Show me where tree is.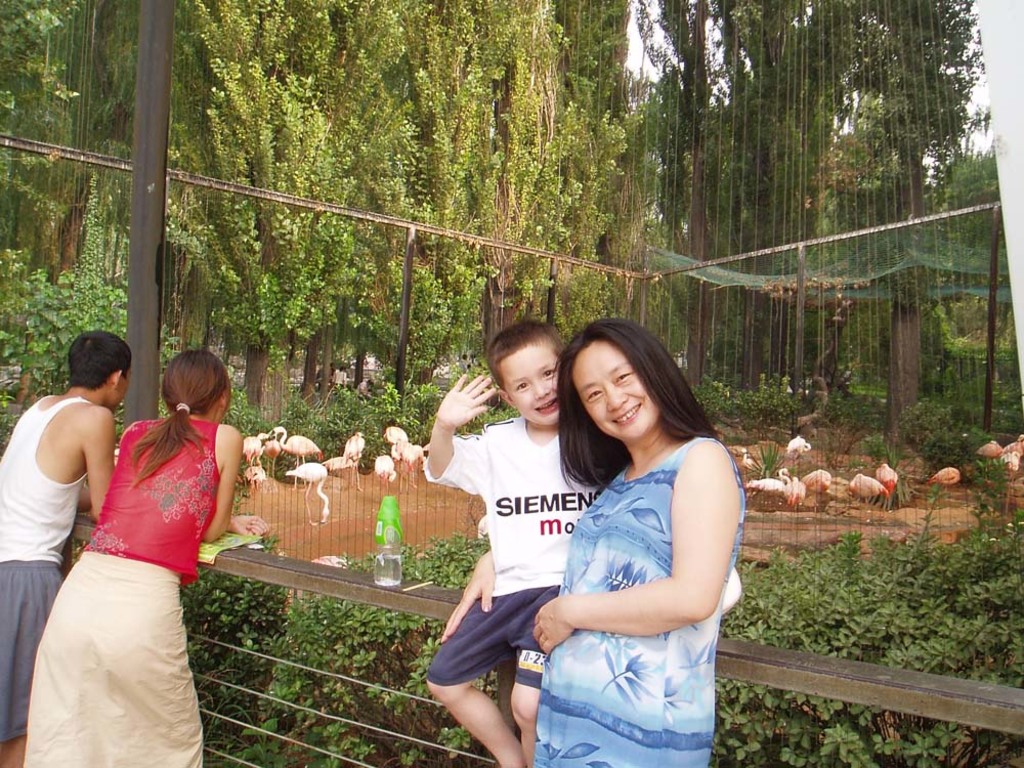
tree is at (x1=638, y1=0, x2=731, y2=387).
